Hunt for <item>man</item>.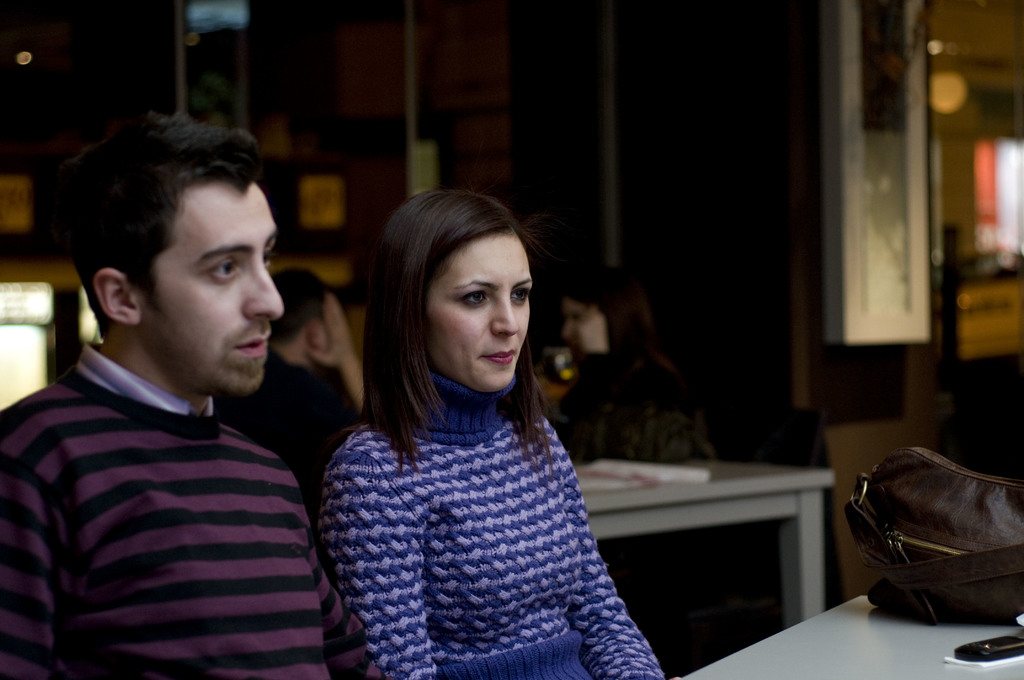
Hunted down at (x1=228, y1=261, x2=360, y2=512).
